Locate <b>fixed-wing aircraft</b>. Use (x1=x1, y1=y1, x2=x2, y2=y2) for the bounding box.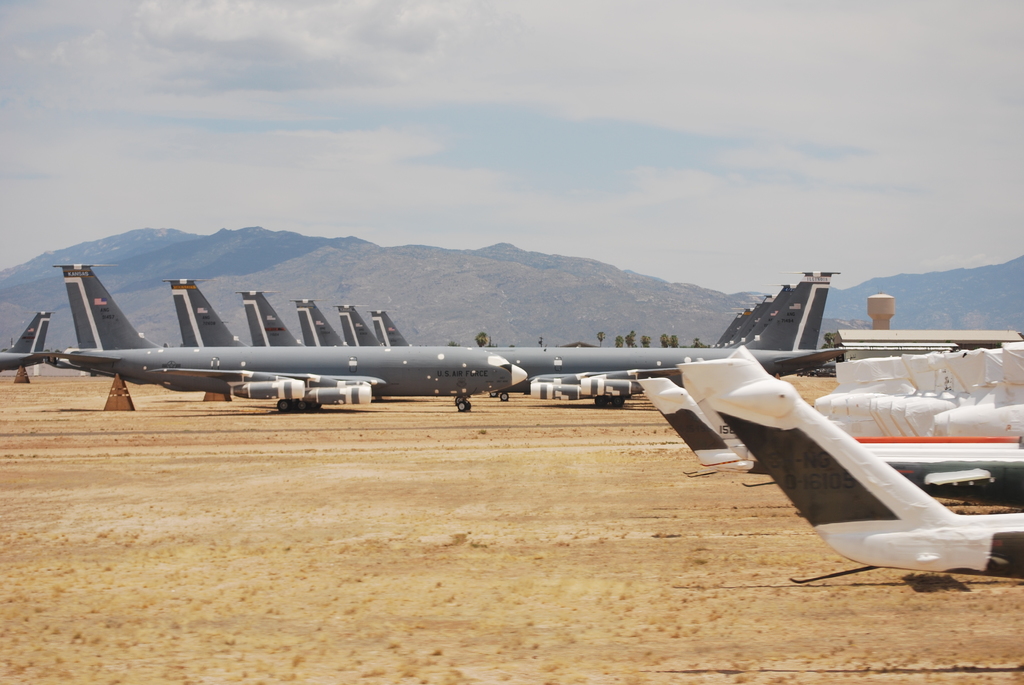
(x1=673, y1=342, x2=1023, y2=583).
